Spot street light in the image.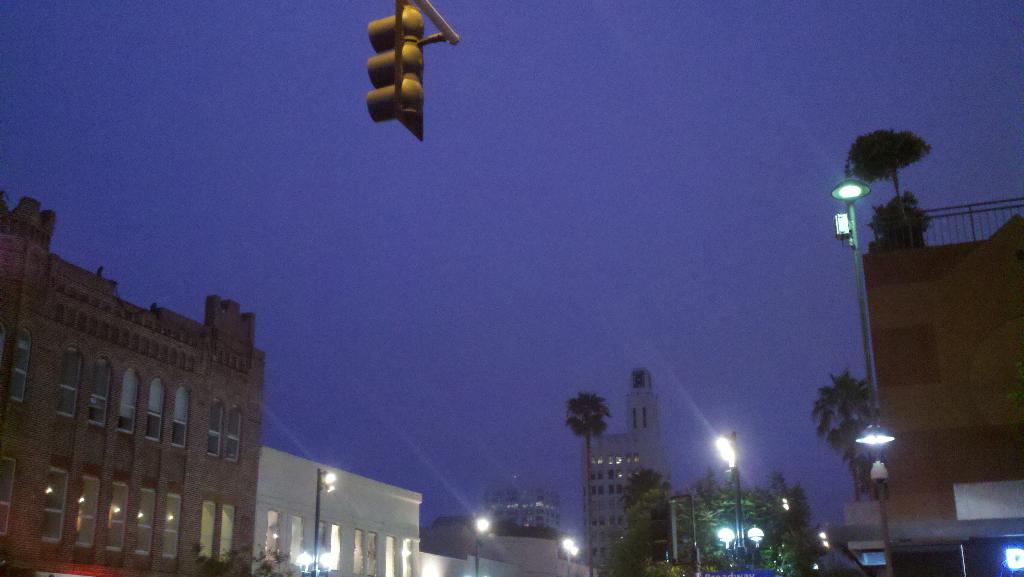
street light found at [left=473, top=512, right=496, bottom=576].
